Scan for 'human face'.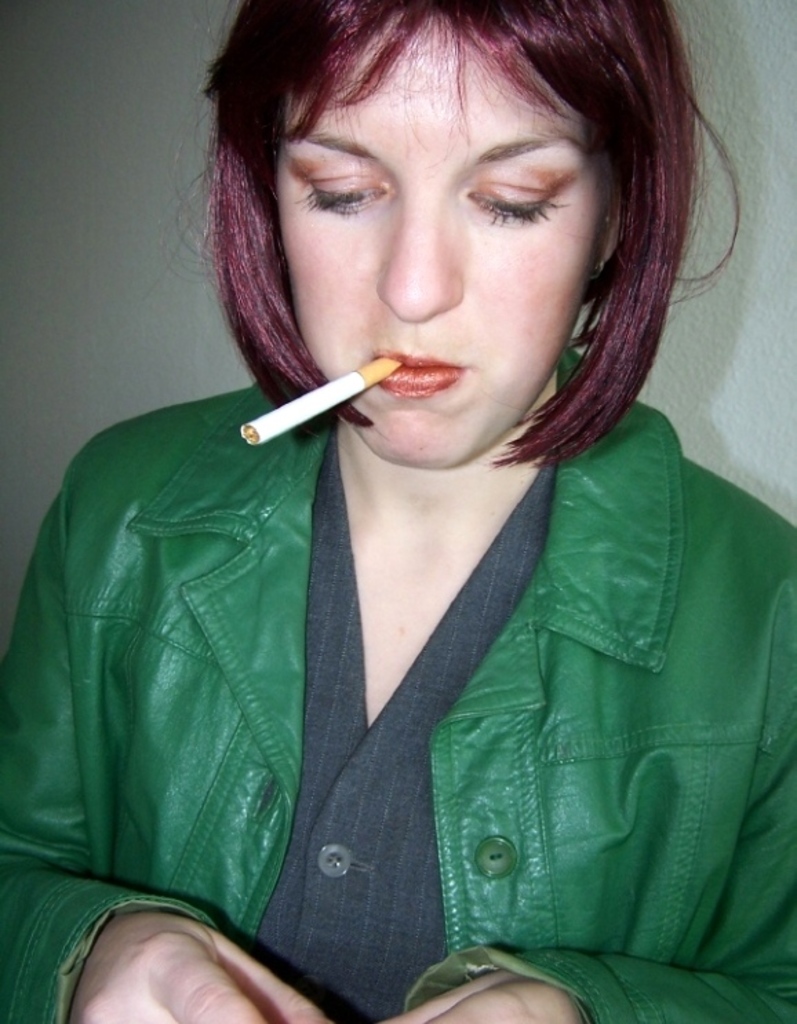
Scan result: left=276, top=11, right=609, bottom=471.
